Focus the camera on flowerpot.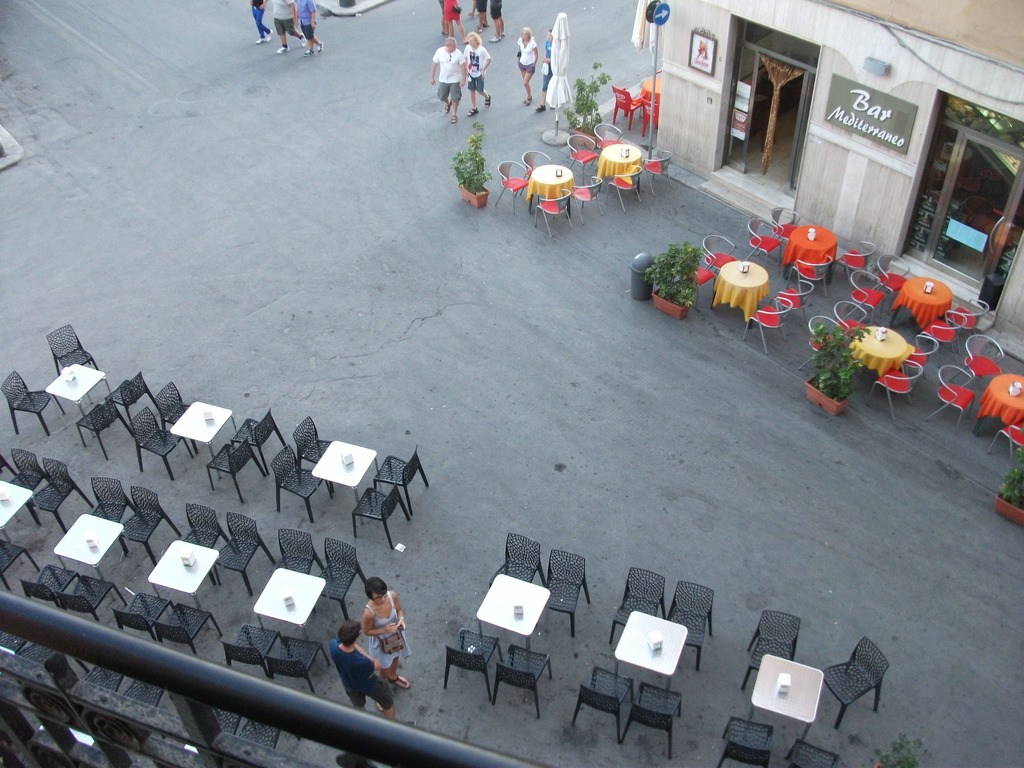
Focus region: x1=457 y1=182 x2=490 y2=205.
